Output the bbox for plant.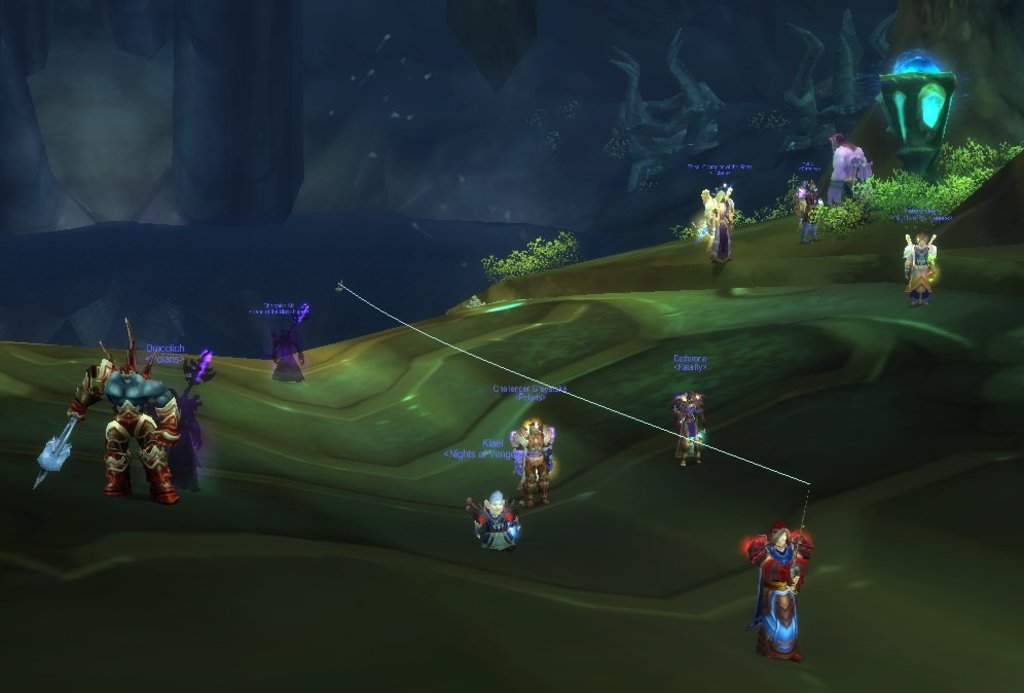
753/171/807/218.
